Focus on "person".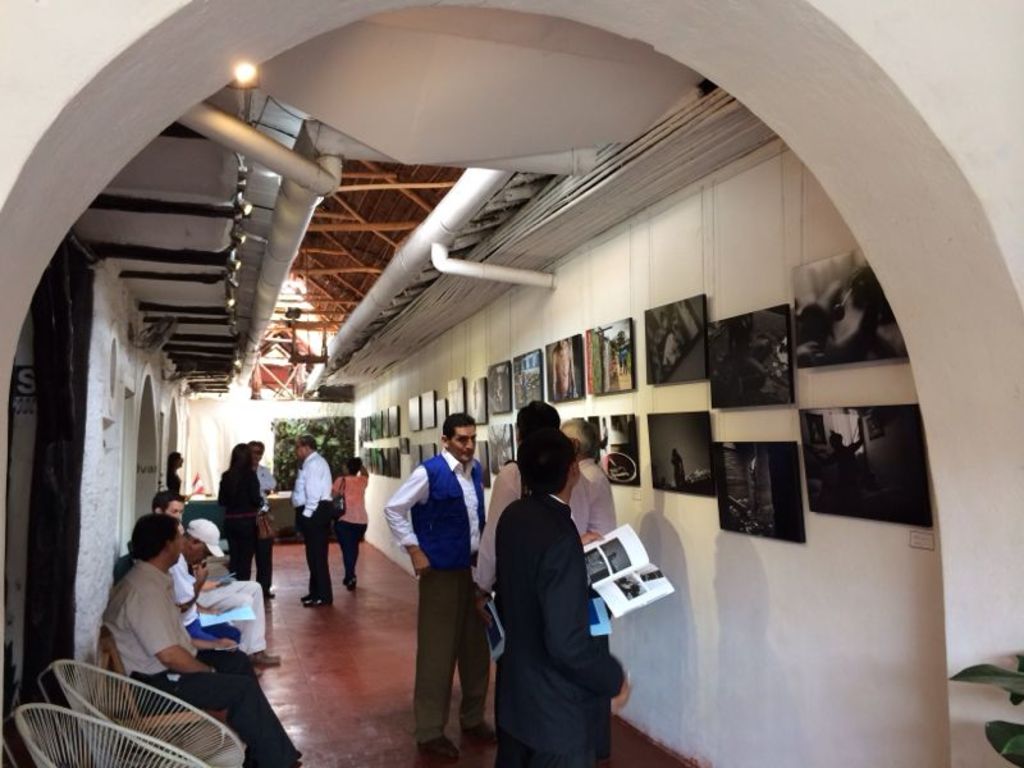
Focused at (left=492, top=429, right=634, bottom=767).
